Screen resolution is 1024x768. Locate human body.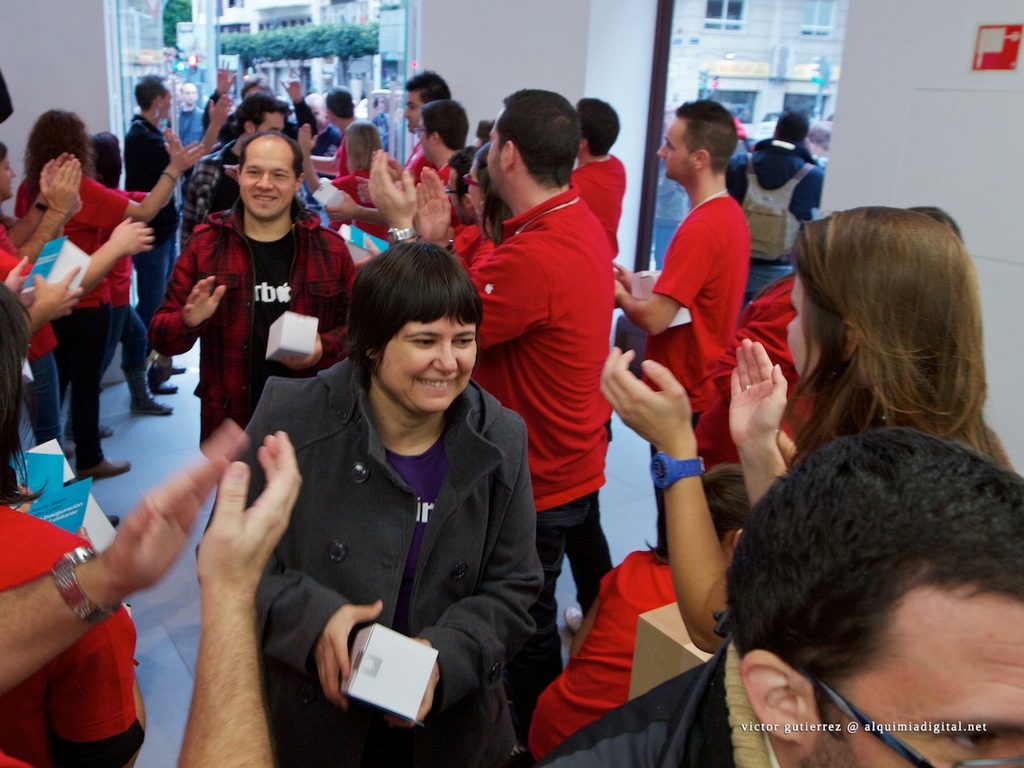
<region>0, 153, 82, 301</region>.
